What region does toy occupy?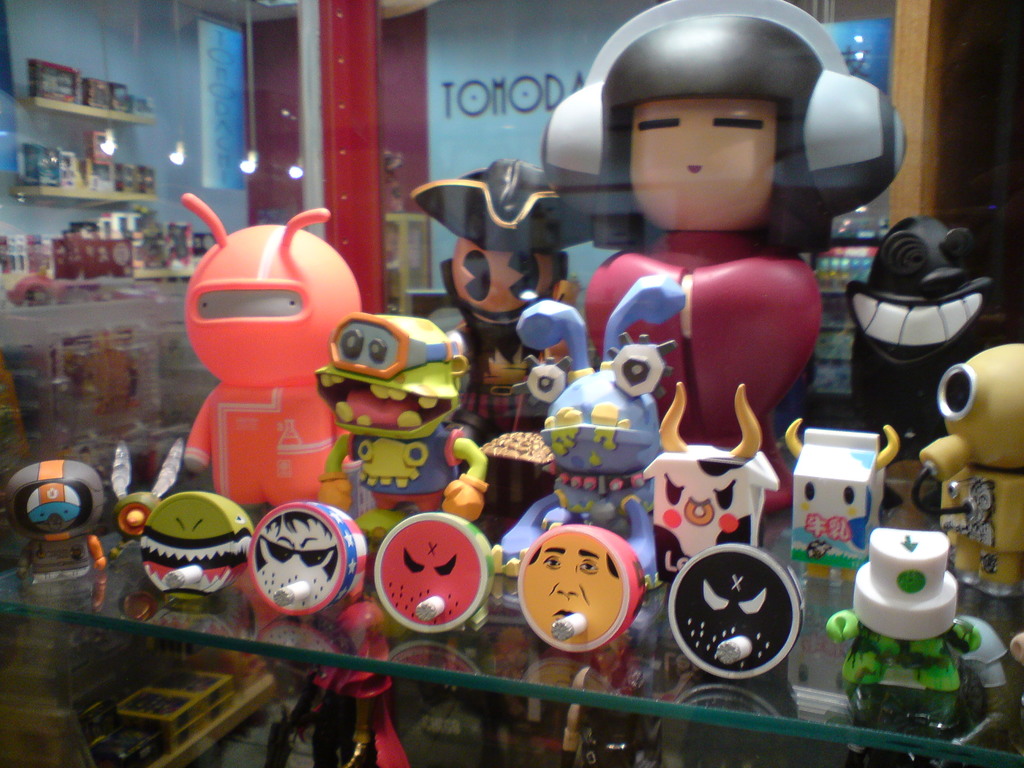
(0,209,209,309).
